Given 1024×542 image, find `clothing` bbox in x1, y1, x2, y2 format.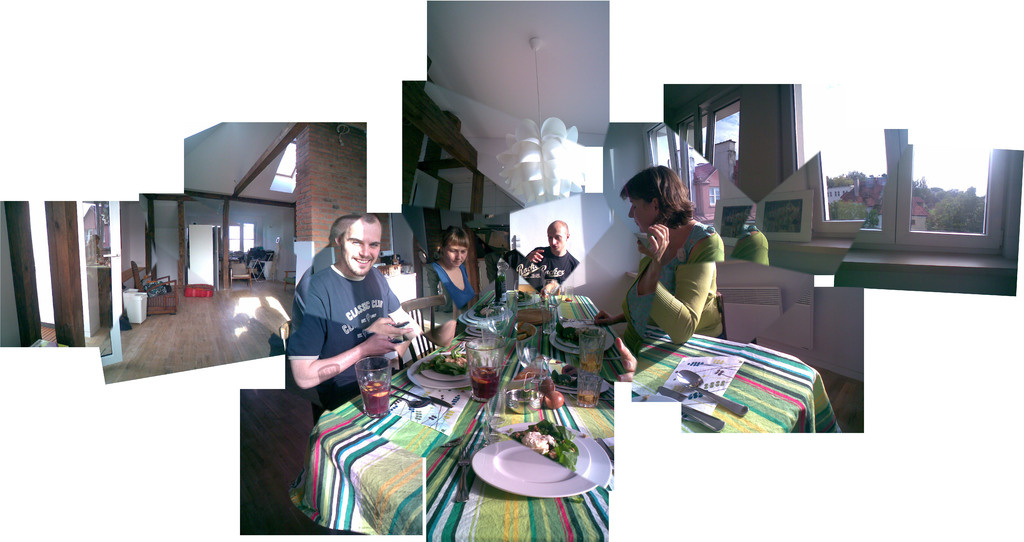
288, 242, 415, 407.
